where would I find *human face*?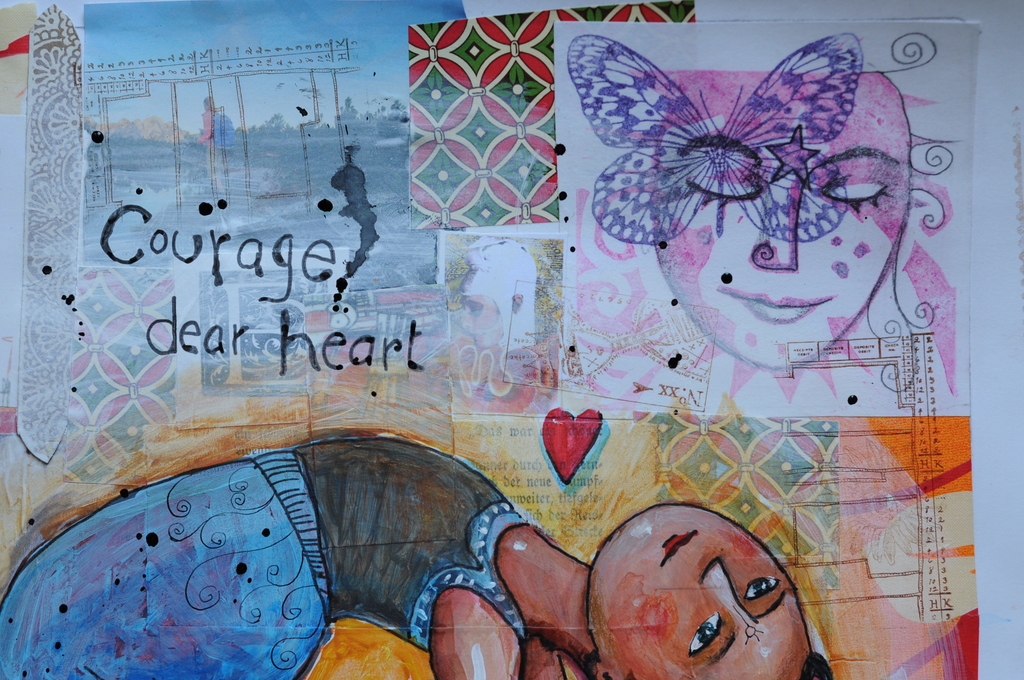
At [589, 506, 812, 679].
